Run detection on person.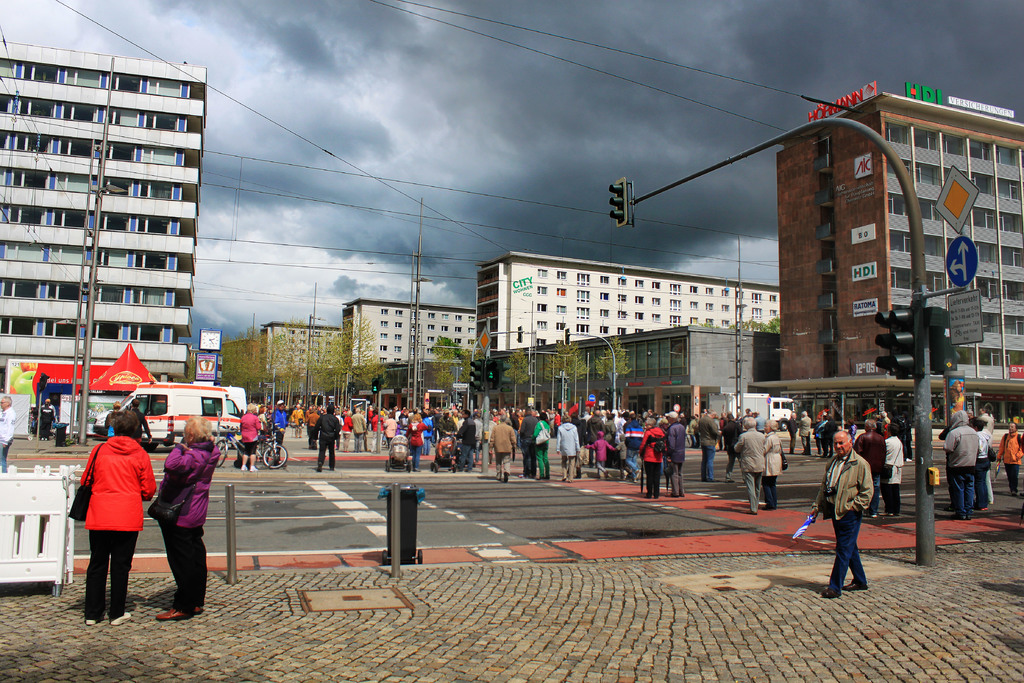
Result: 348 407 371 454.
